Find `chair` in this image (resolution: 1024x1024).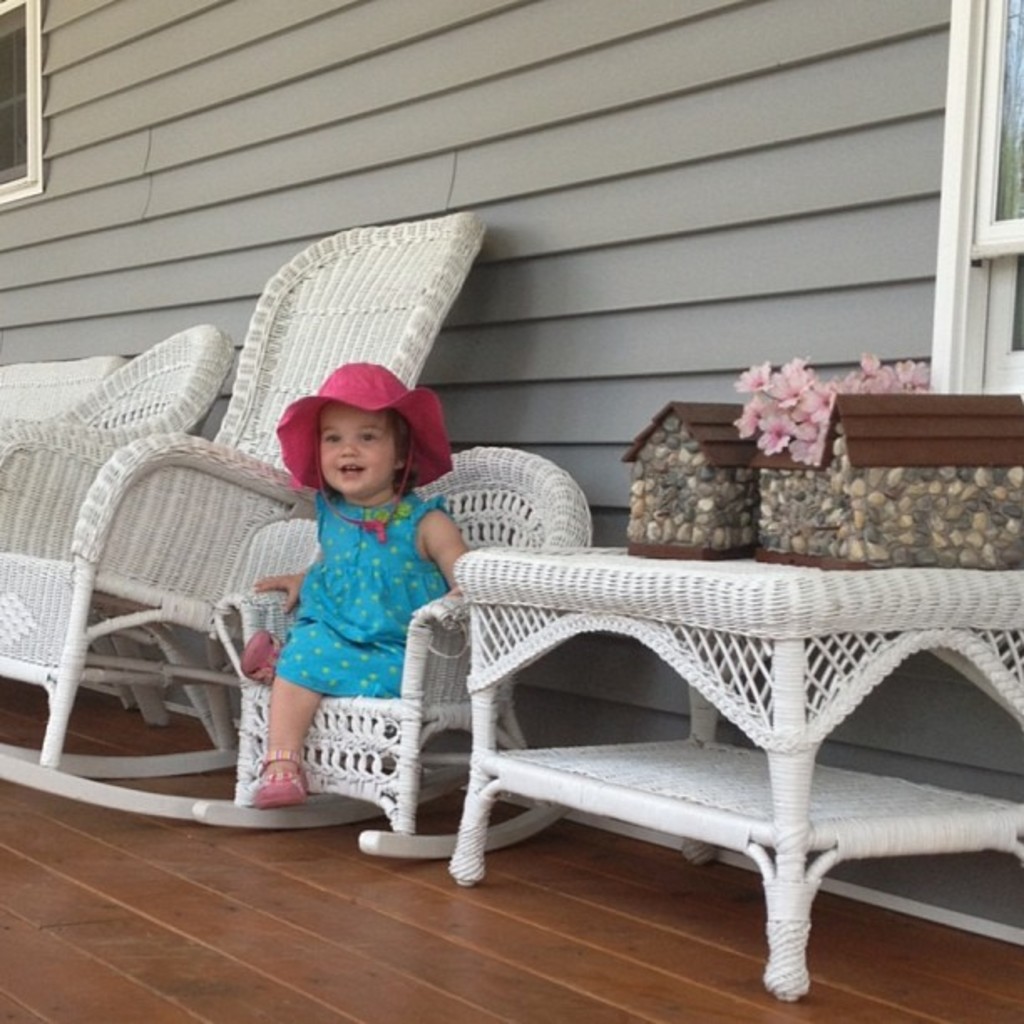
Rect(192, 440, 594, 862).
